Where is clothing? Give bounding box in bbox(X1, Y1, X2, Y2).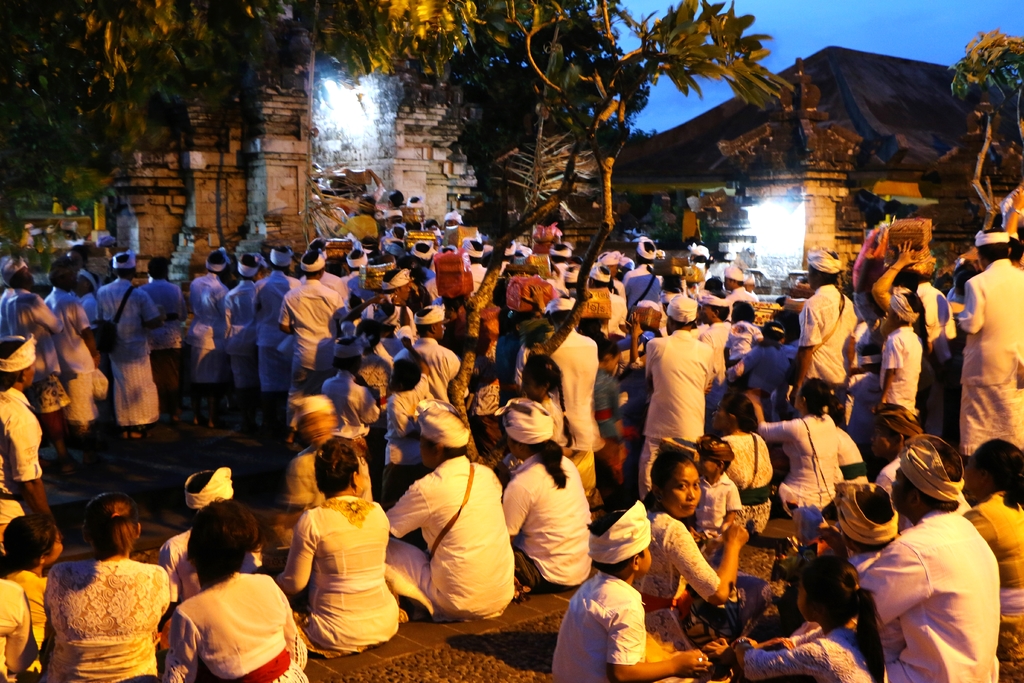
bbox(180, 270, 233, 390).
